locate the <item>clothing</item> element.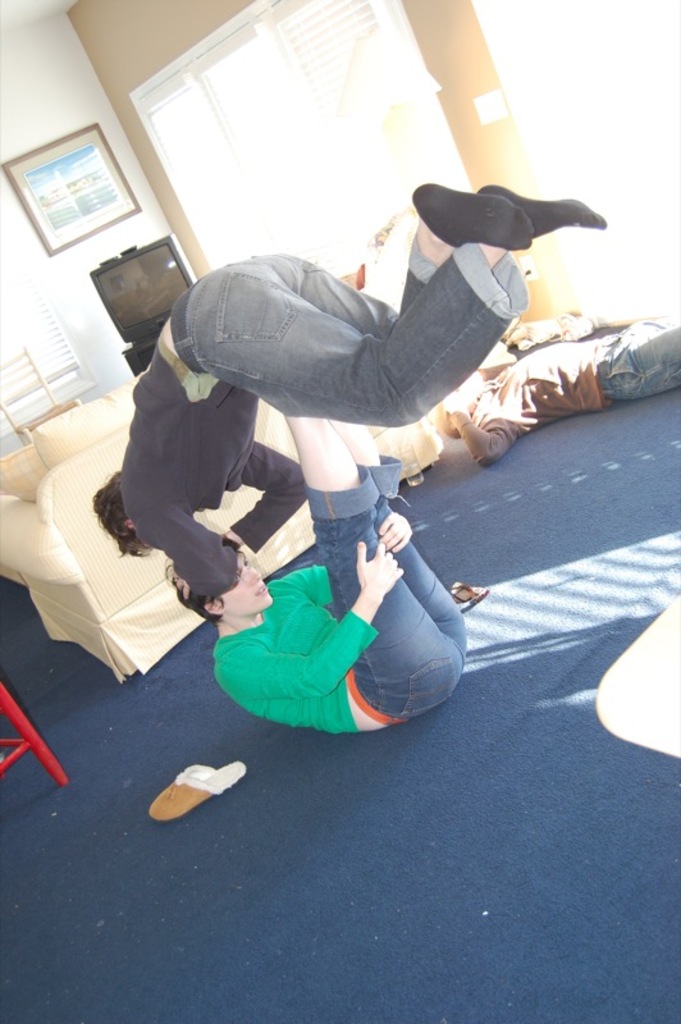
Element bbox: x1=461, y1=338, x2=680, y2=442.
